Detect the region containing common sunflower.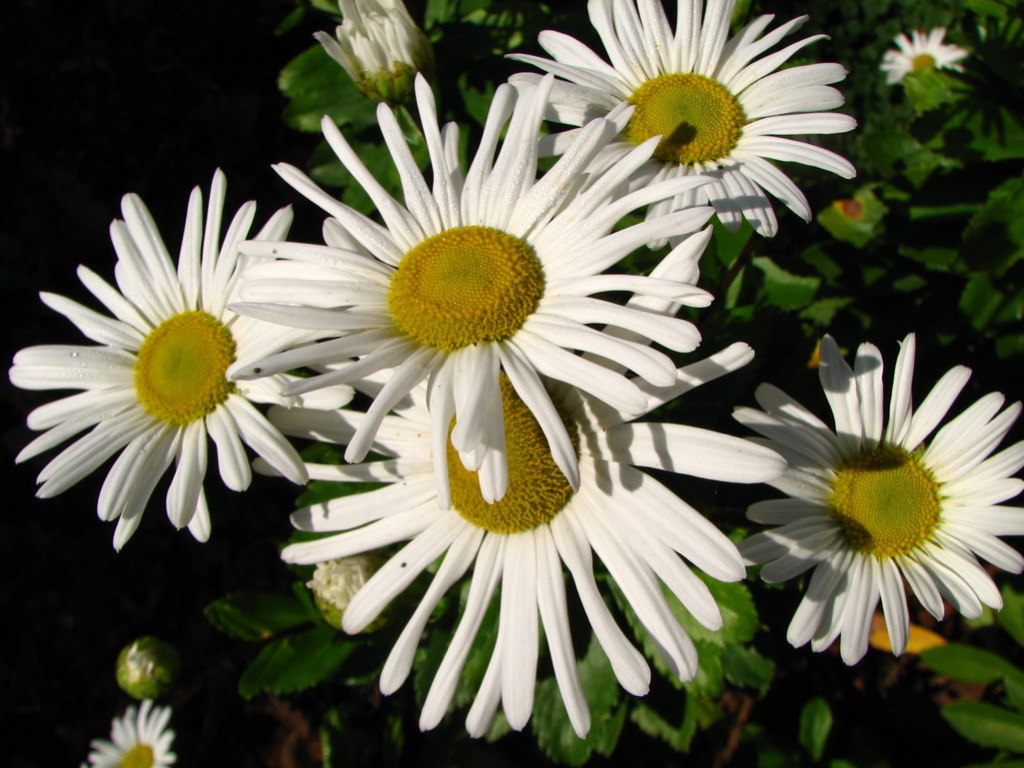
<region>8, 154, 350, 554</region>.
